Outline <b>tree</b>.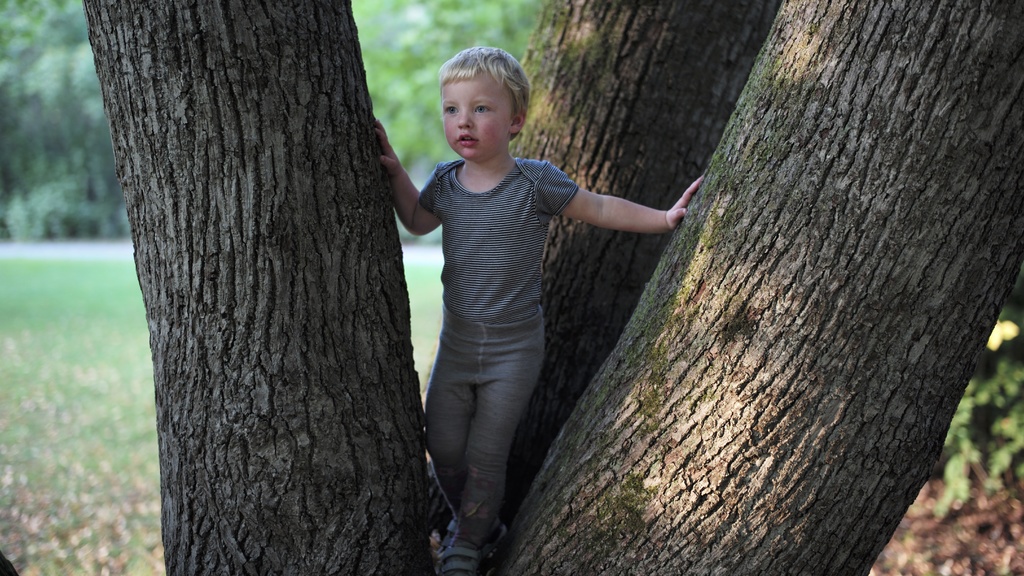
Outline: Rect(0, 0, 1021, 575).
